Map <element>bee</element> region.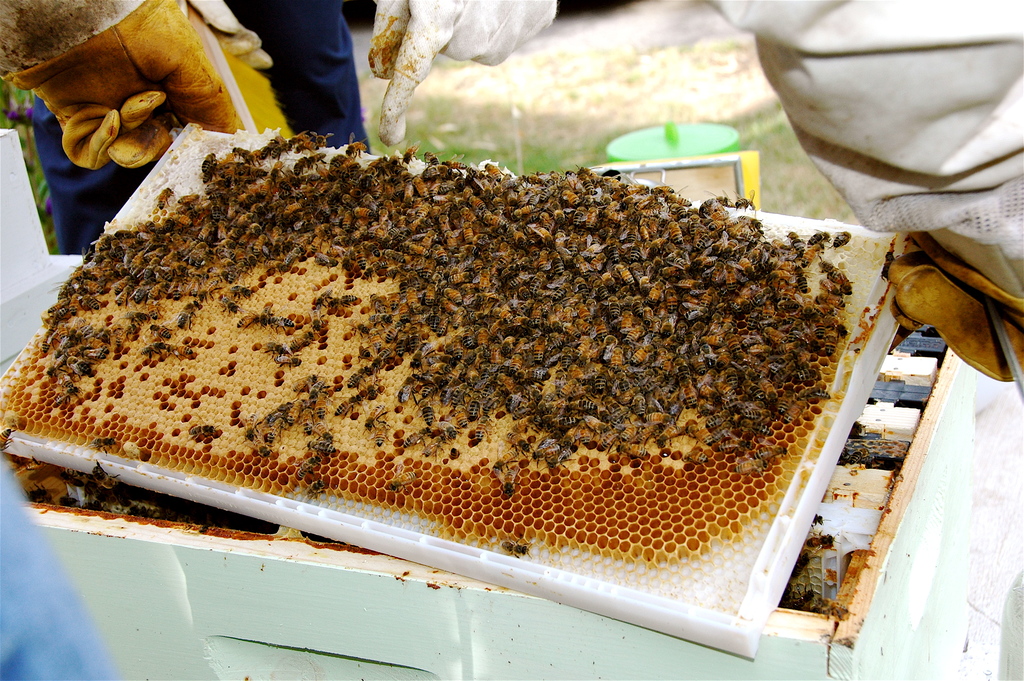
Mapped to <region>624, 439, 644, 455</region>.
